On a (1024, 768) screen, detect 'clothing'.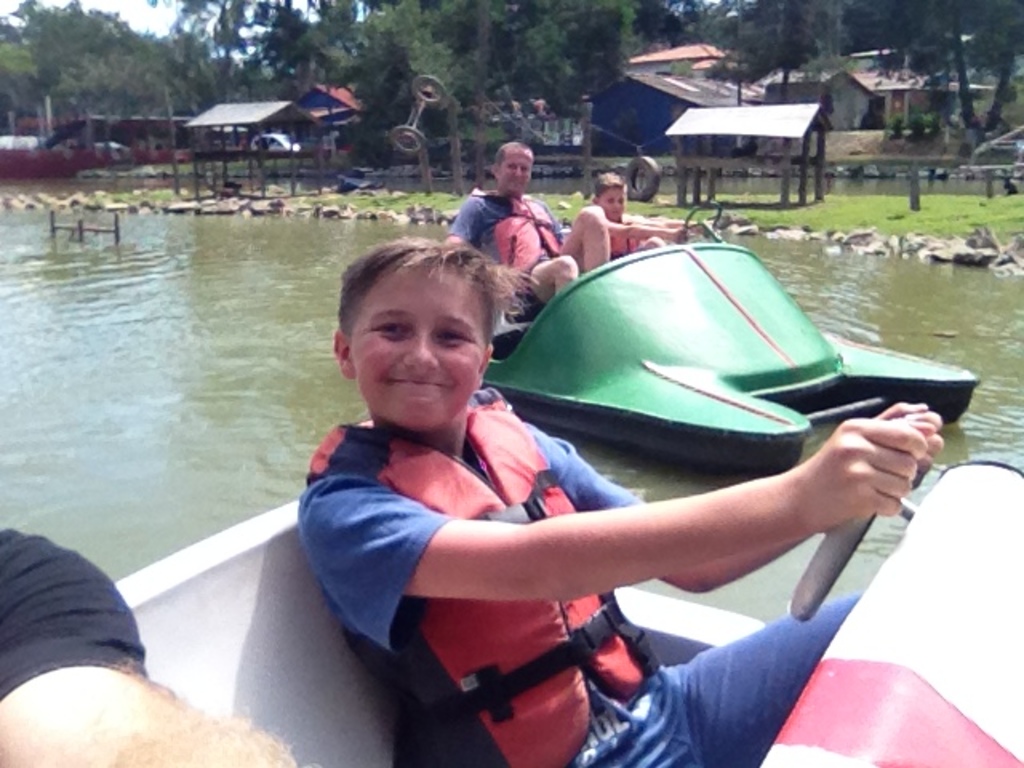
{"x1": 0, "y1": 526, "x2": 154, "y2": 702}.
